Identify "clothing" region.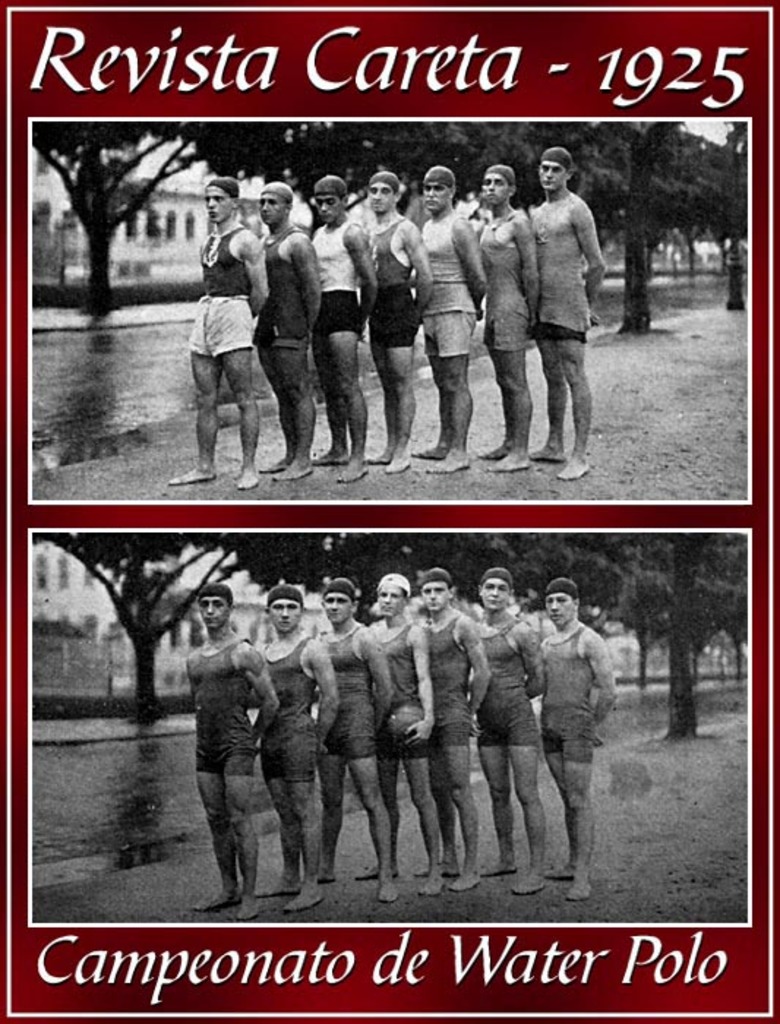
Region: Rect(192, 635, 260, 781).
